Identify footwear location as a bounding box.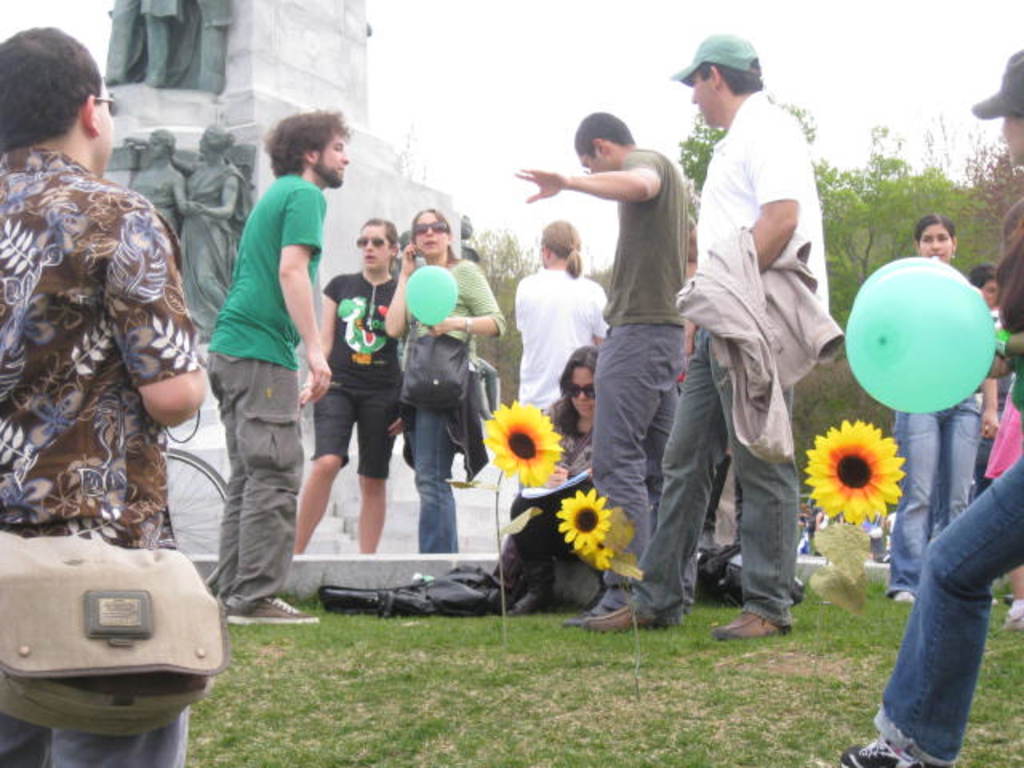
[891,589,917,605].
